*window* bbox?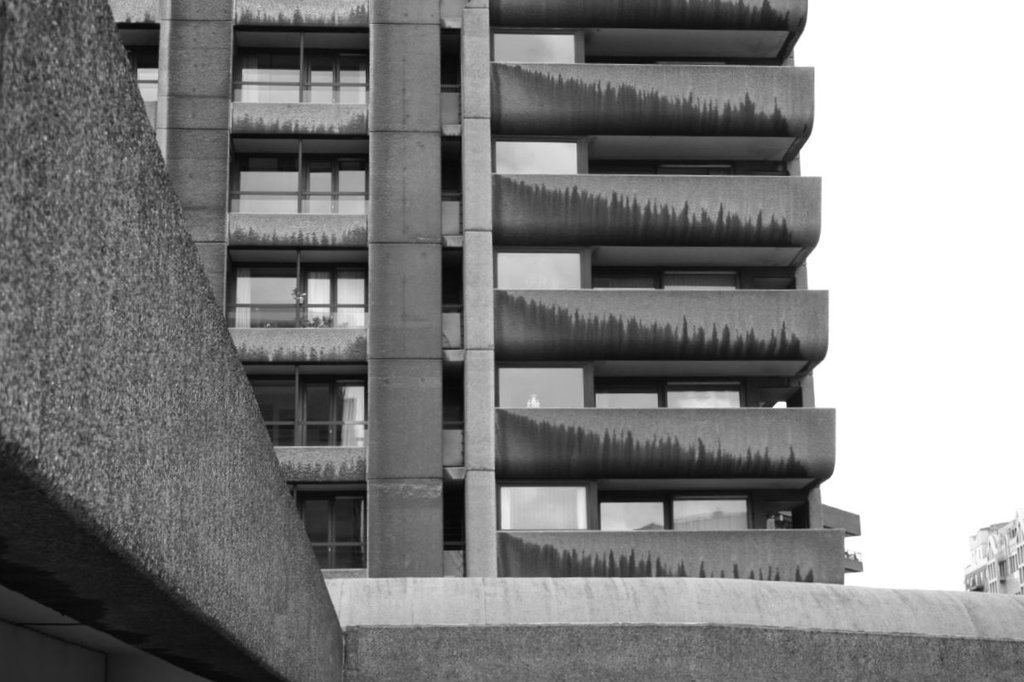
[left=281, top=492, right=373, bottom=572]
